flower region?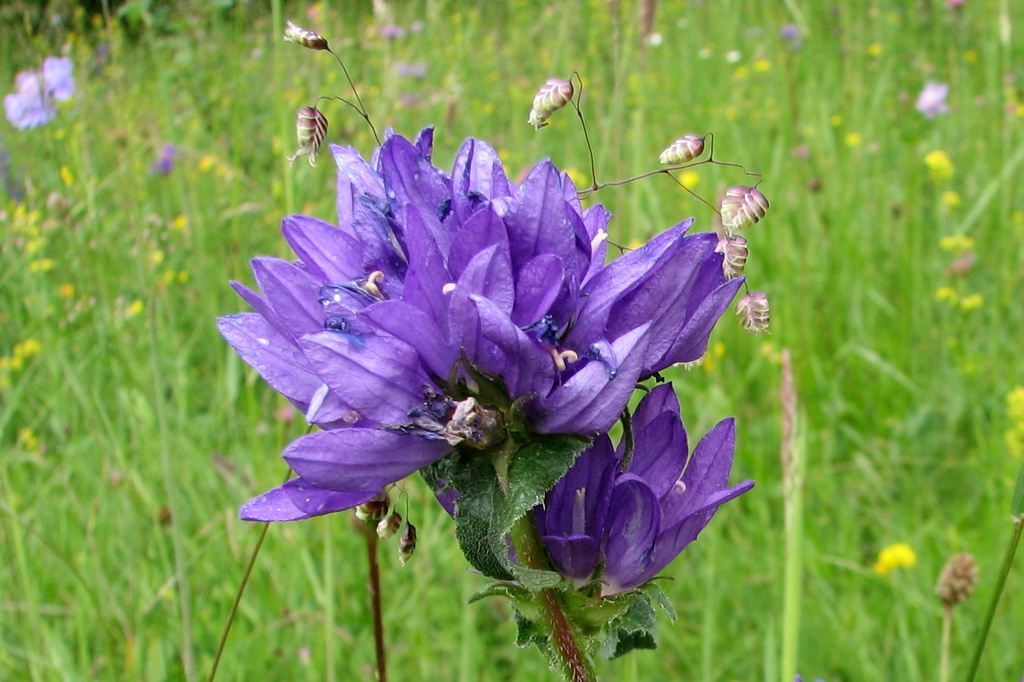
bbox=[786, 140, 810, 165]
